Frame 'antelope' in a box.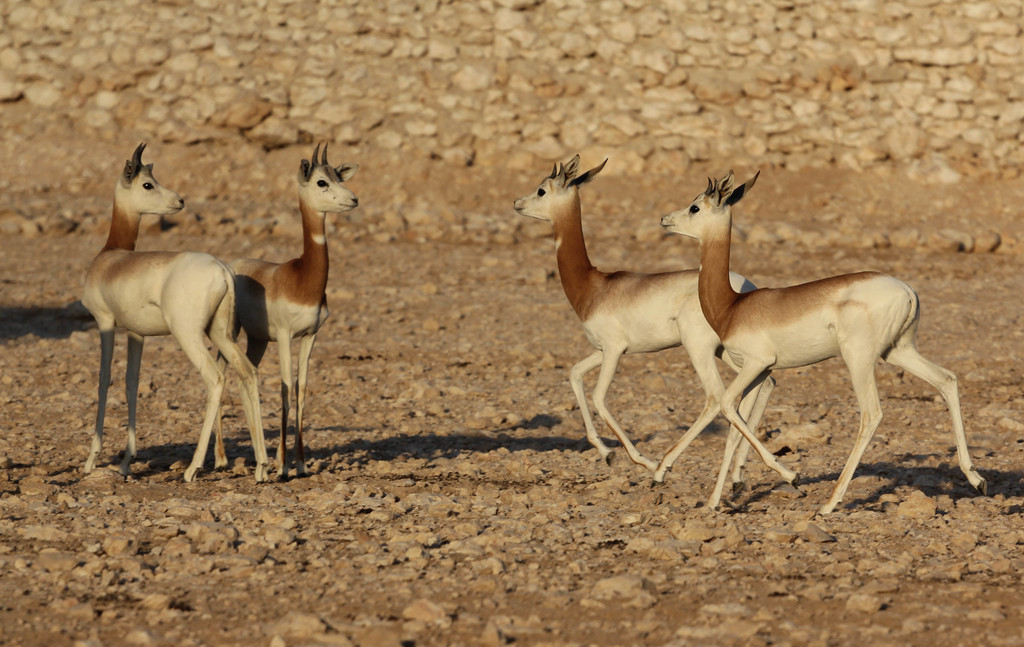
<region>220, 145, 362, 476</region>.
